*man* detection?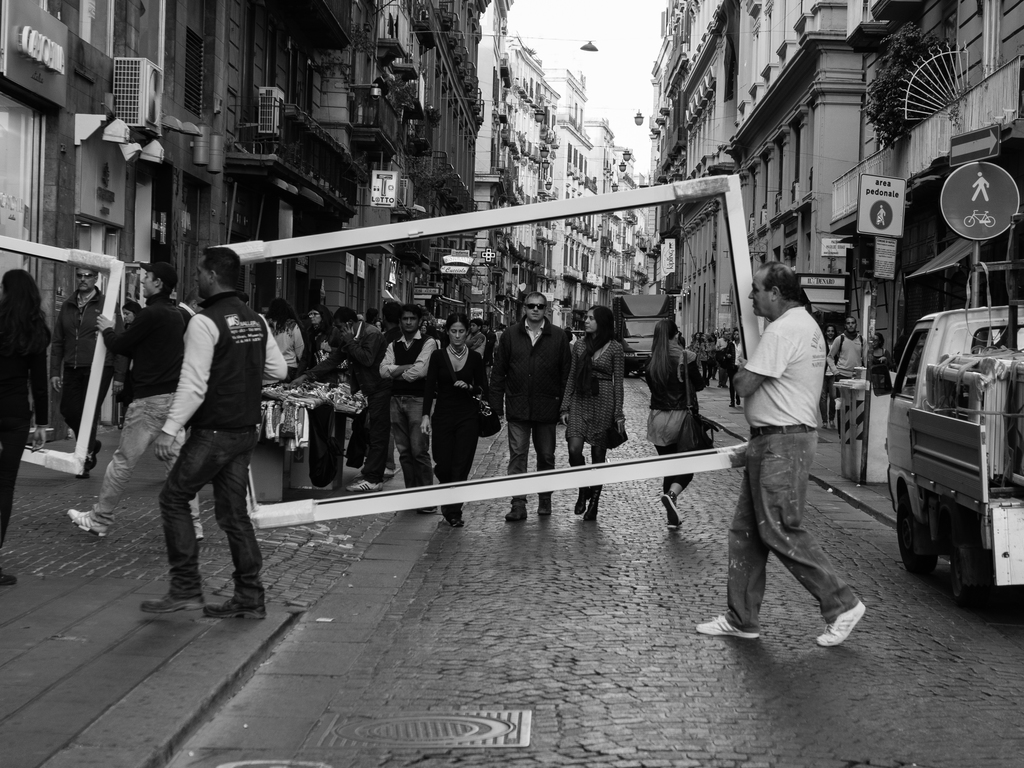
<bbox>371, 300, 429, 518</bbox>
